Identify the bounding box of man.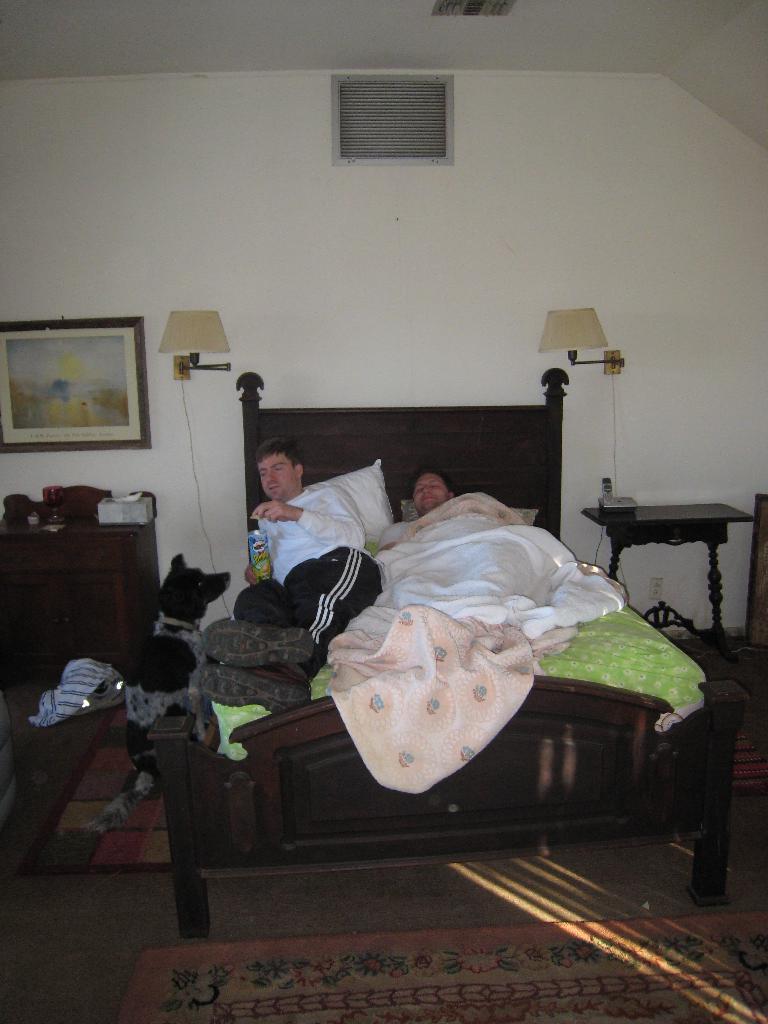
<region>230, 446, 383, 674</region>.
